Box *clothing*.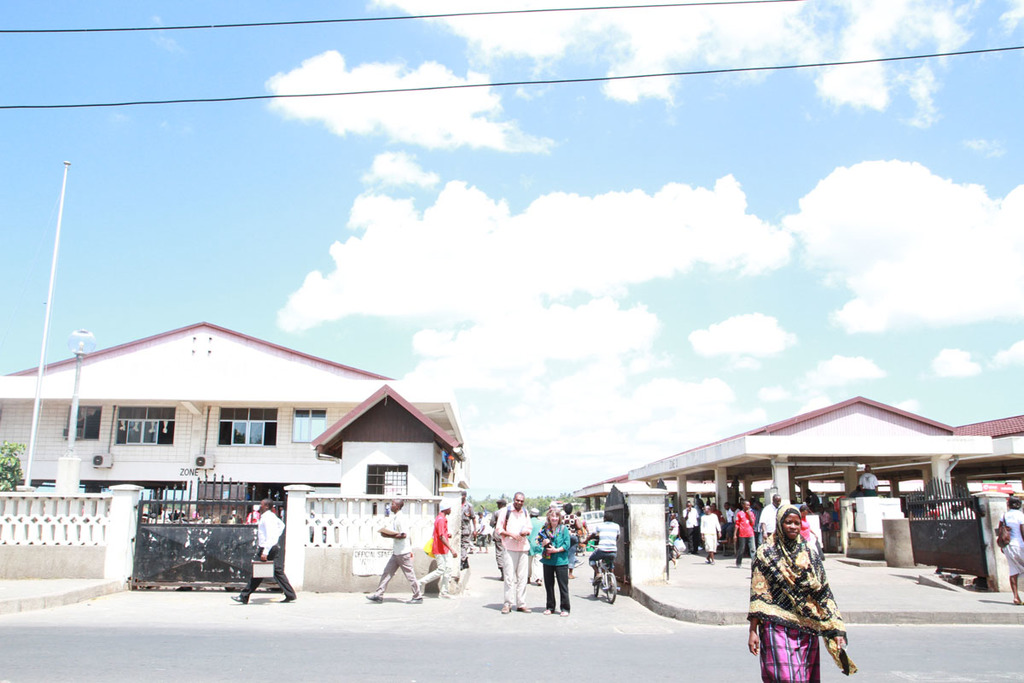
(524, 514, 544, 568).
